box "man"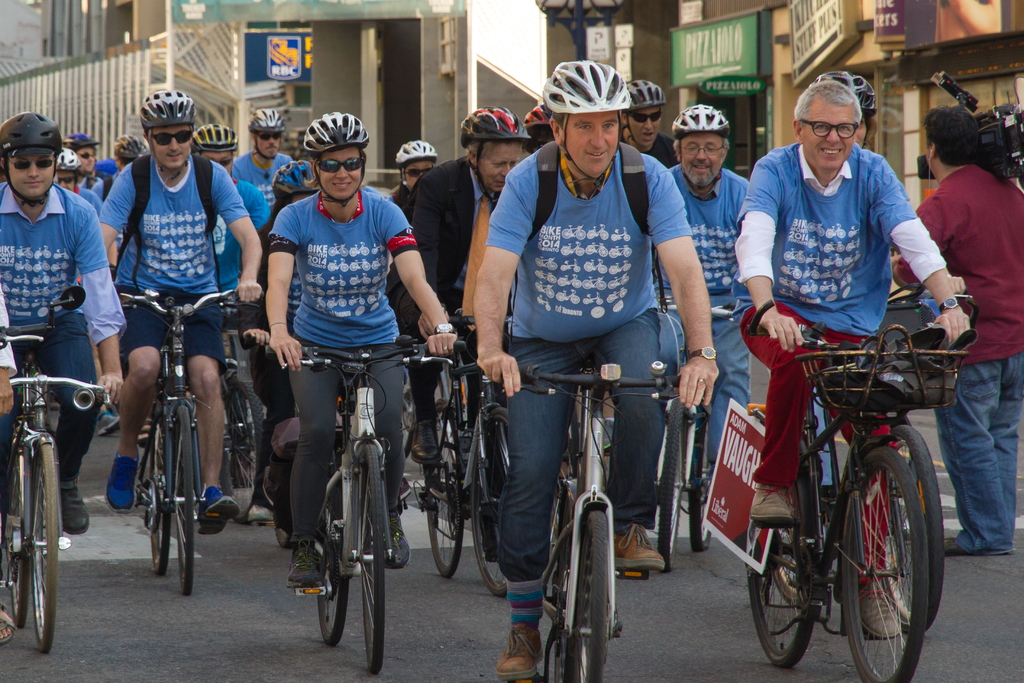
pyautogui.locateOnScreen(893, 95, 1023, 547)
